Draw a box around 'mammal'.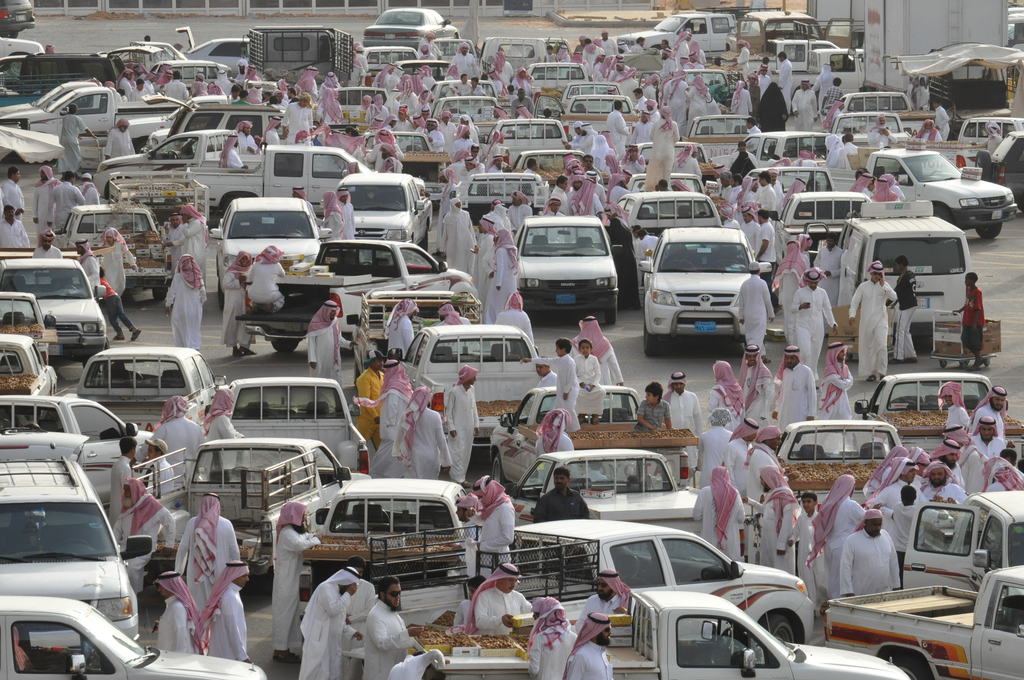
box=[525, 596, 575, 679].
